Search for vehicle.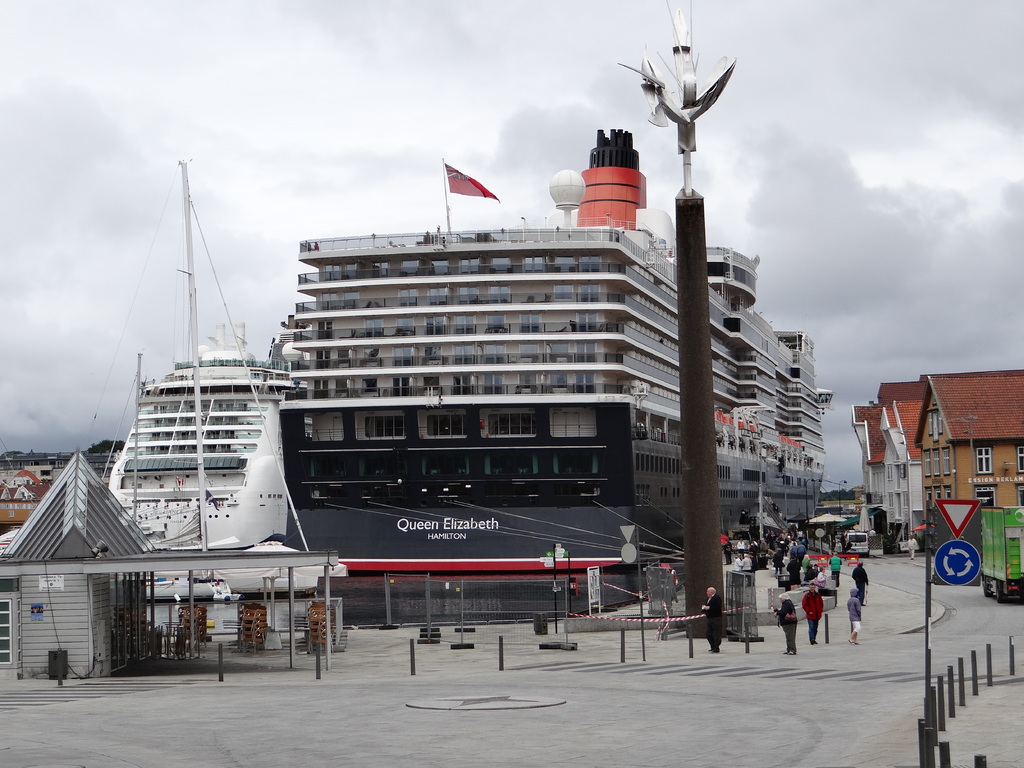
Found at 108/138/294/547.
